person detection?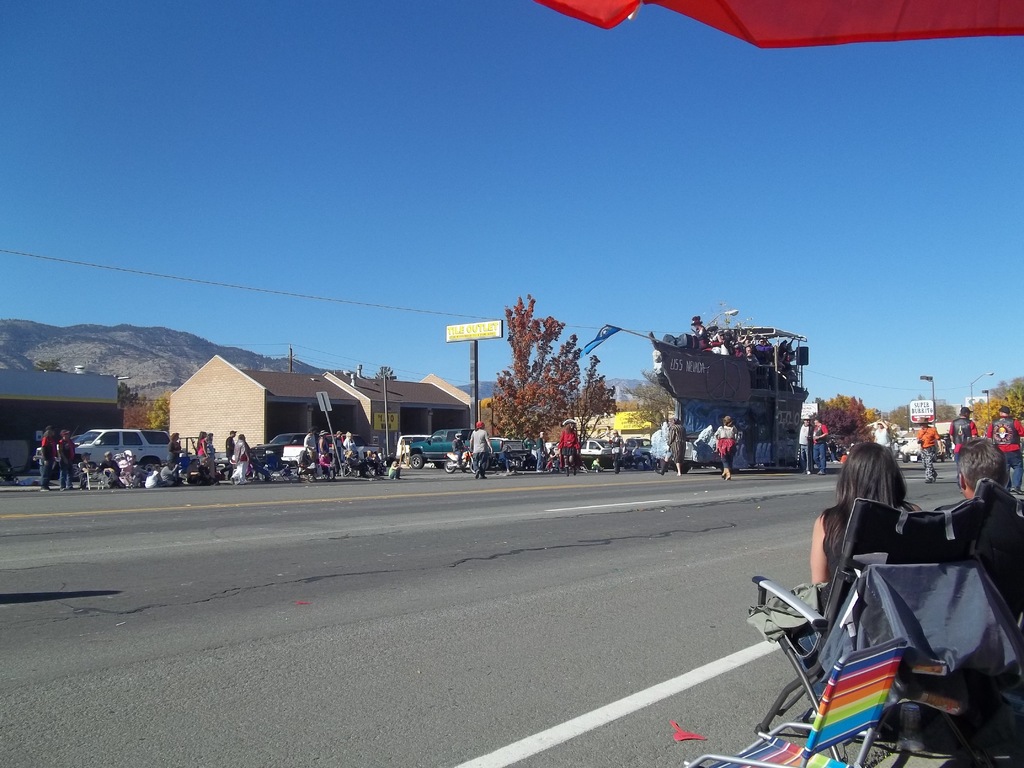
[78,452,126,486]
